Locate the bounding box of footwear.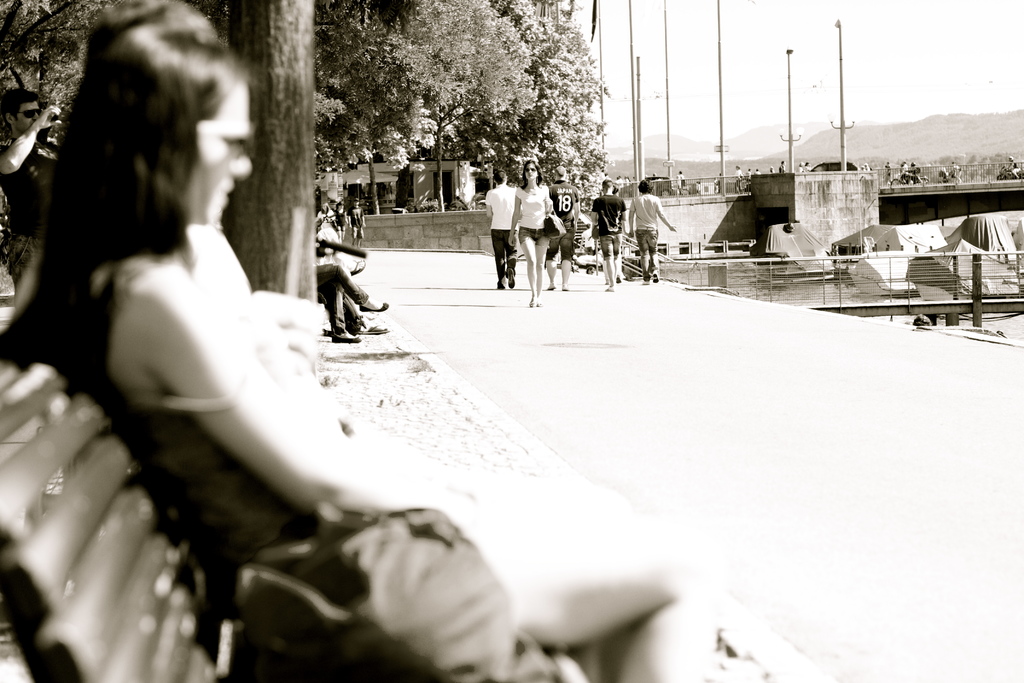
Bounding box: {"x1": 641, "y1": 280, "x2": 649, "y2": 284}.
